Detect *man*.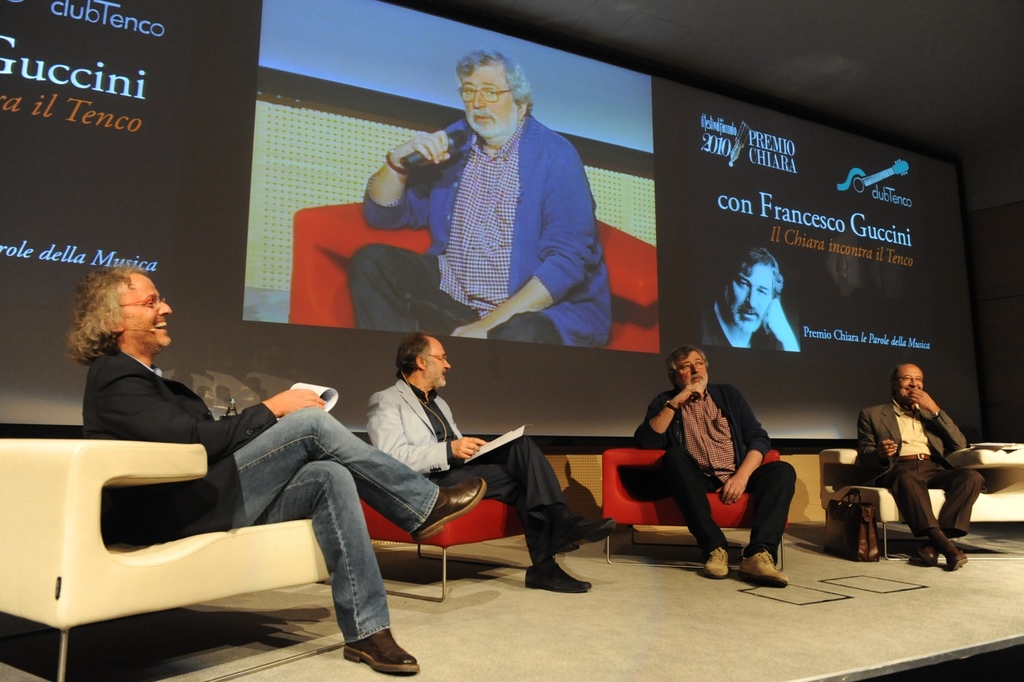
Detected at 625,344,799,592.
